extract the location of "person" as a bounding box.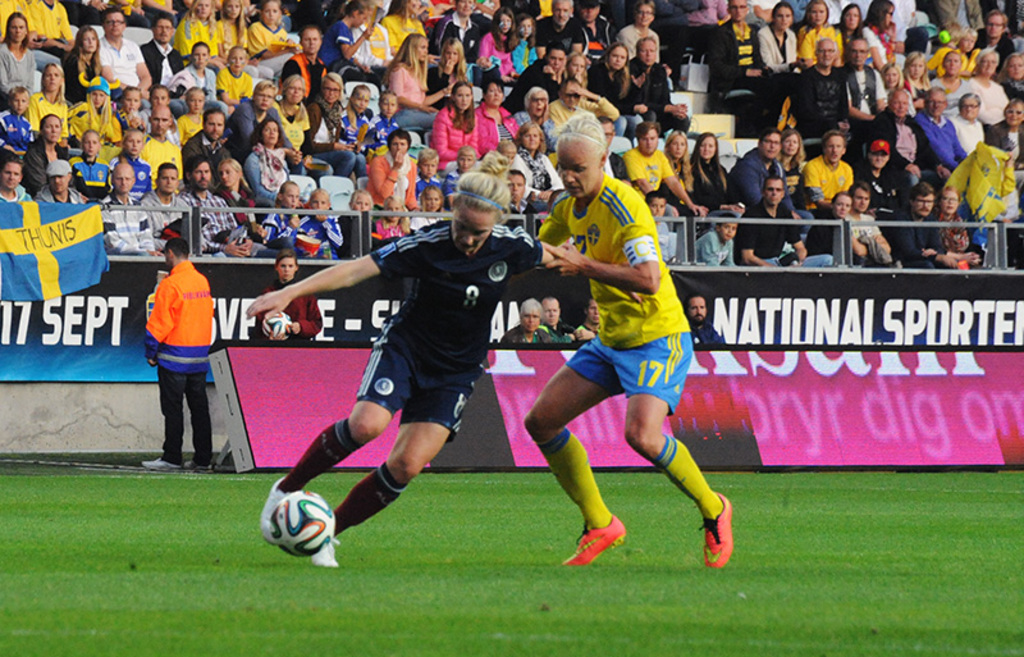
Rect(684, 211, 736, 265).
